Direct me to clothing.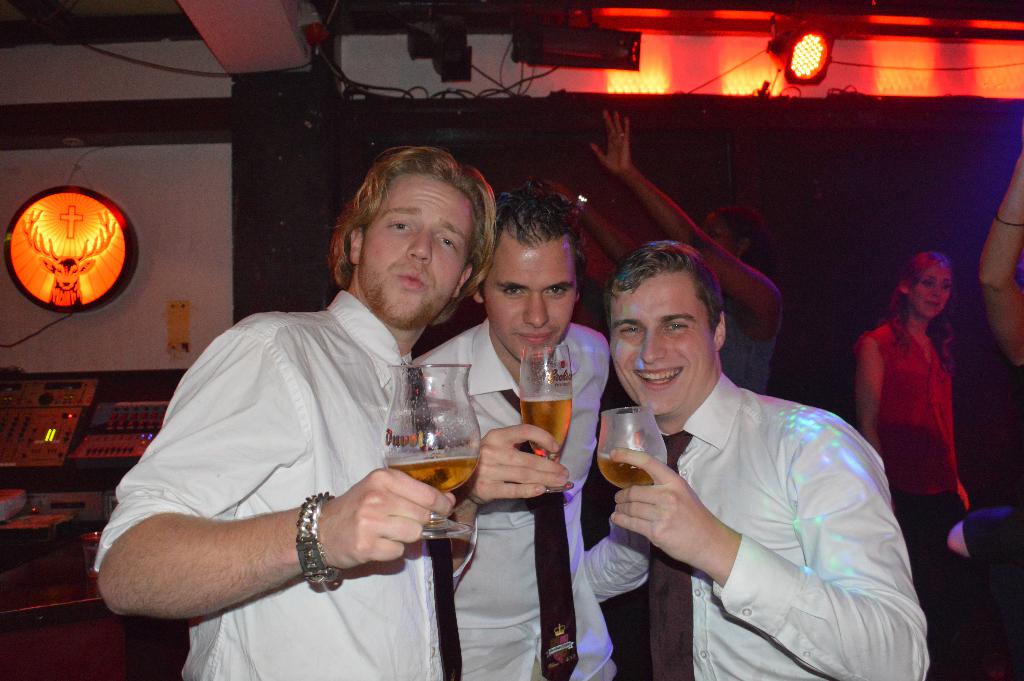
Direction: {"x1": 587, "y1": 379, "x2": 932, "y2": 680}.
